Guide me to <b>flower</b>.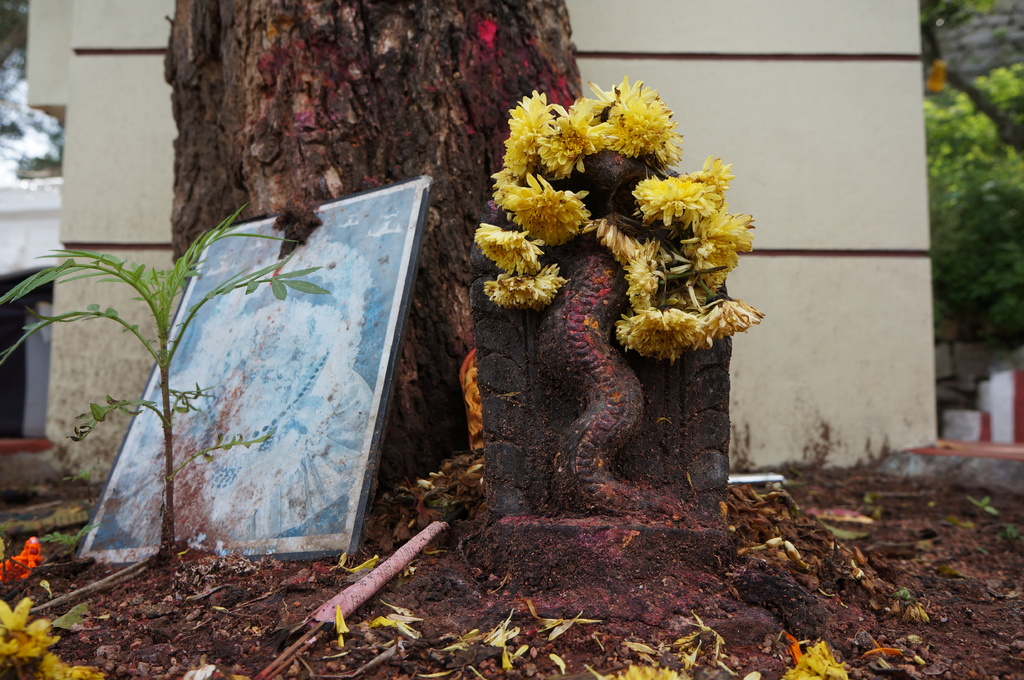
Guidance: box=[606, 301, 701, 358].
